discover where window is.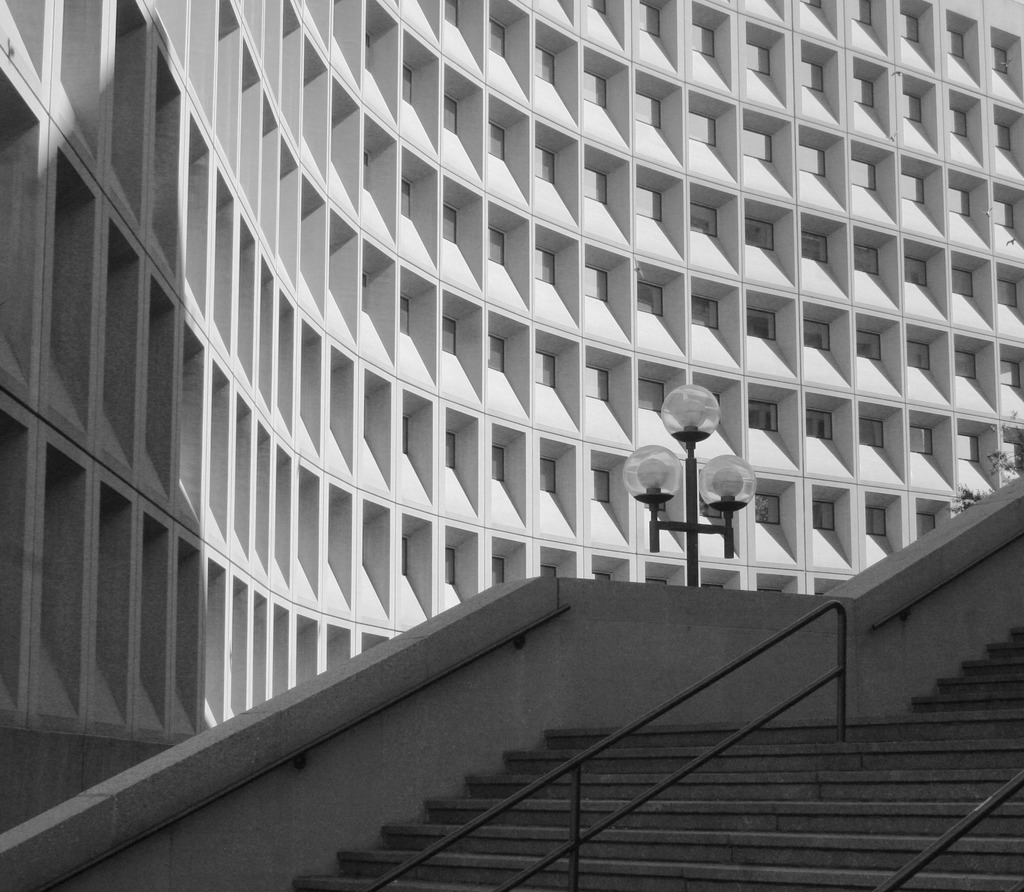
Discovered at box(492, 446, 508, 489).
